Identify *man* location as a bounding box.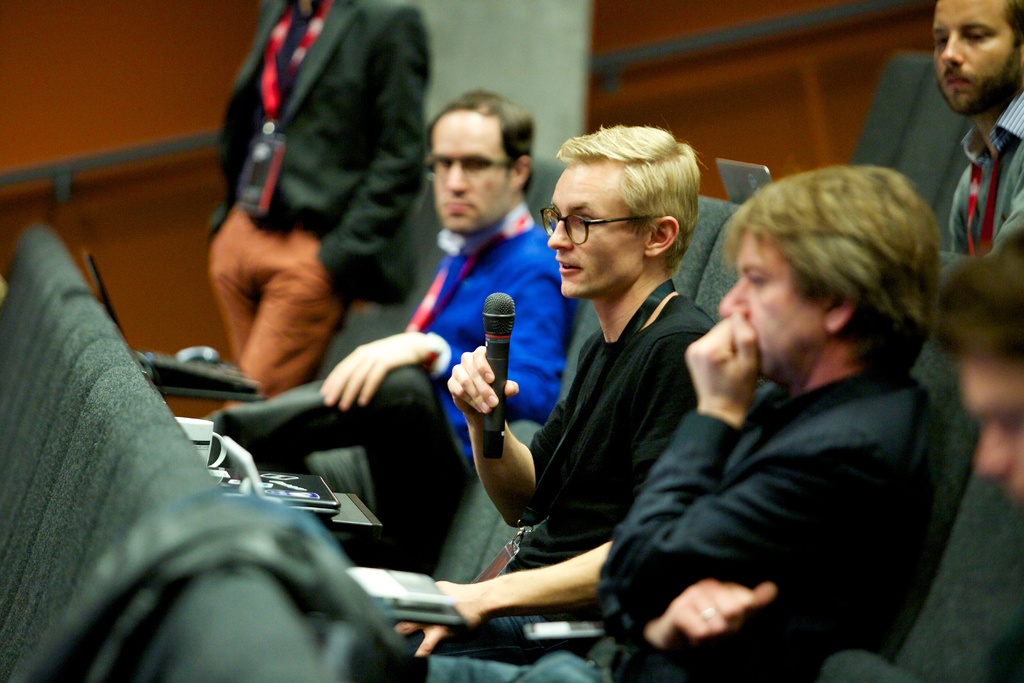
BBox(387, 120, 728, 665).
